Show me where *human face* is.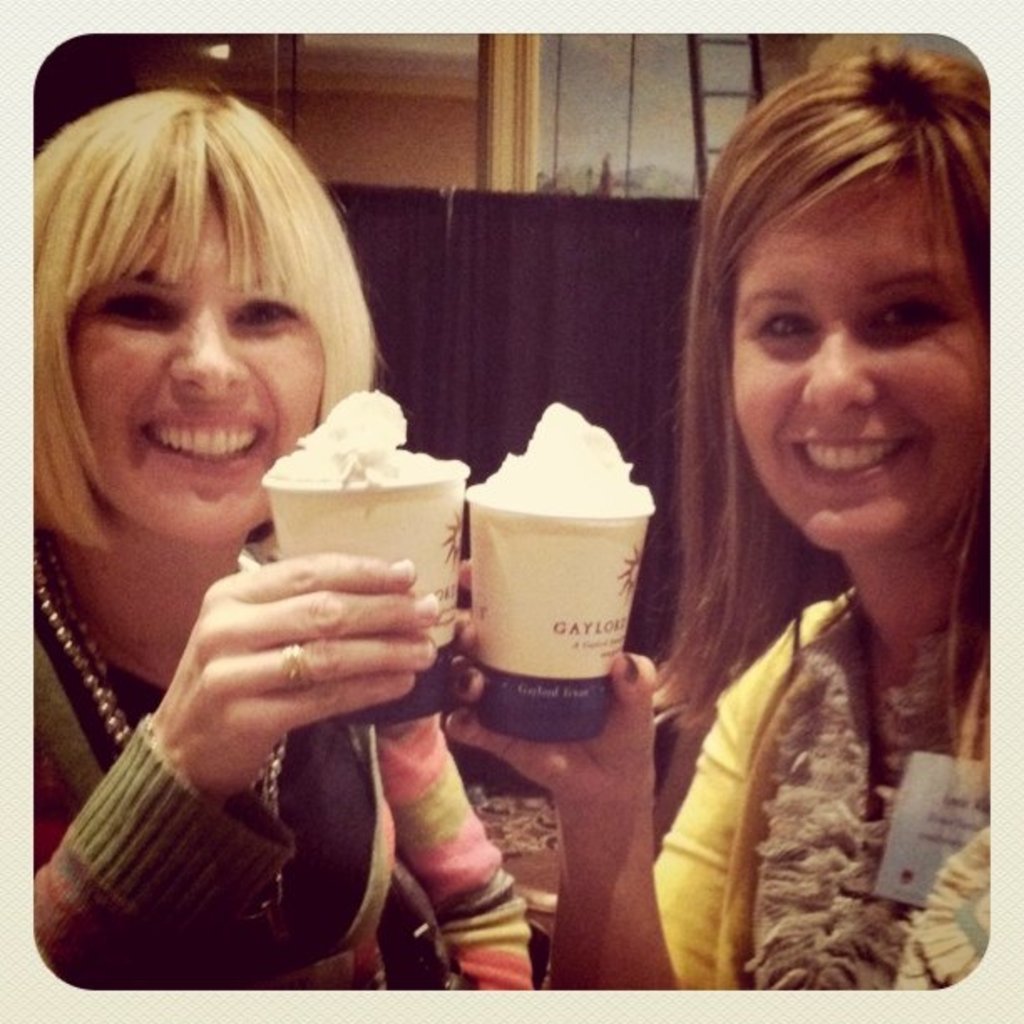
*human face* is at [x1=60, y1=169, x2=326, y2=549].
